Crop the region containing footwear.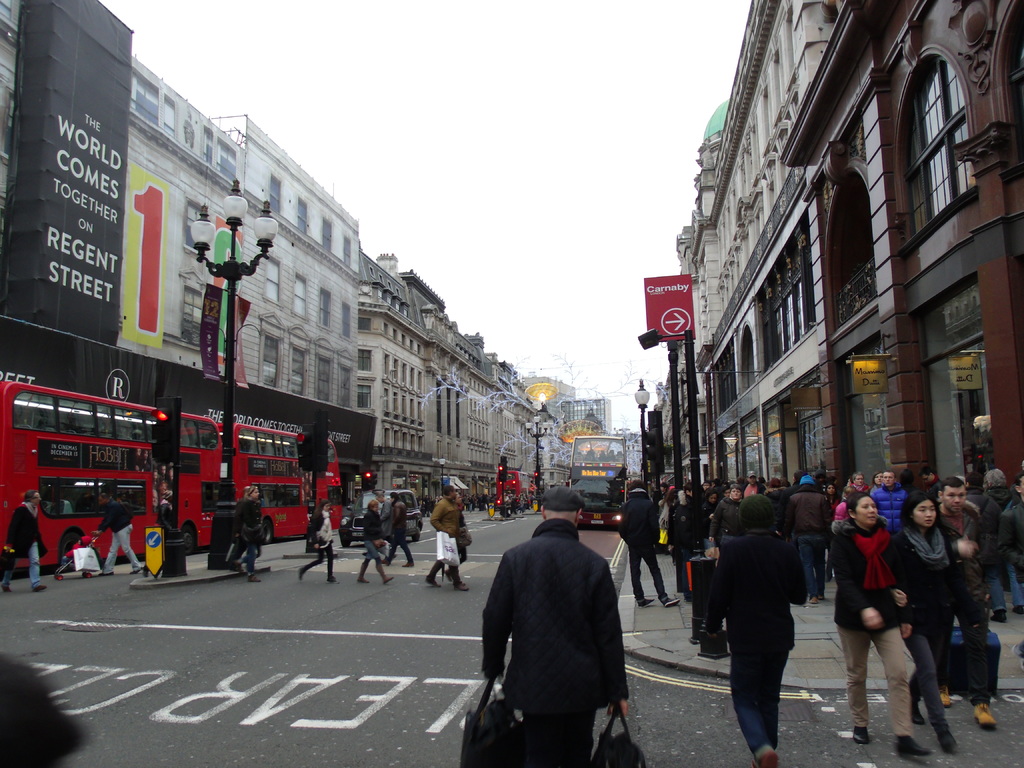
Crop region: bbox=(245, 570, 265, 583).
